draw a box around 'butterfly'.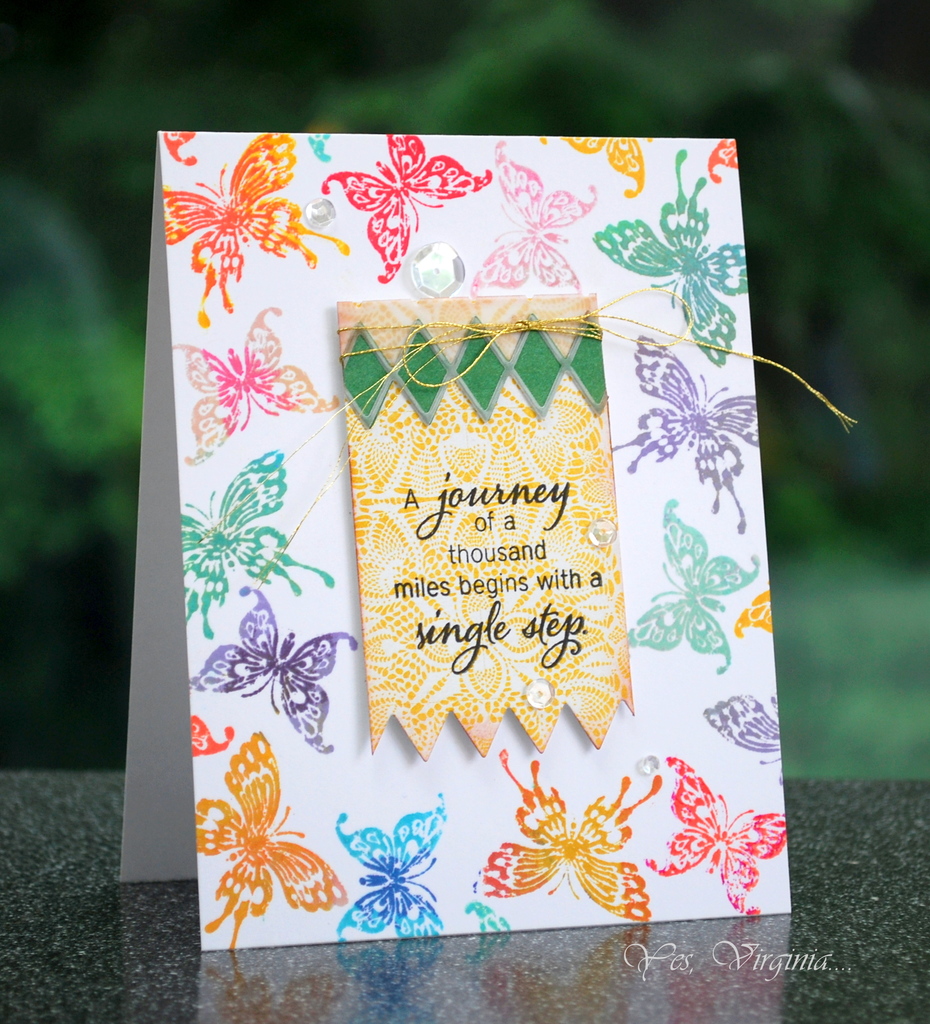
Rect(335, 788, 445, 938).
